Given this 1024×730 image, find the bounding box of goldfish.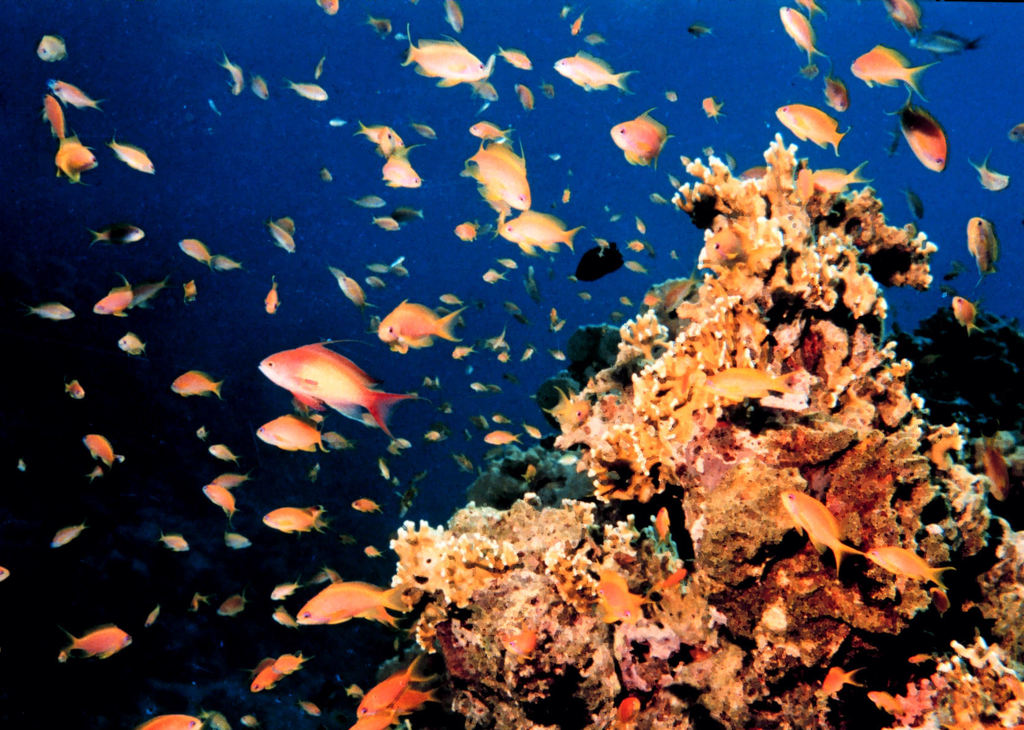
select_region(568, 8, 586, 34).
